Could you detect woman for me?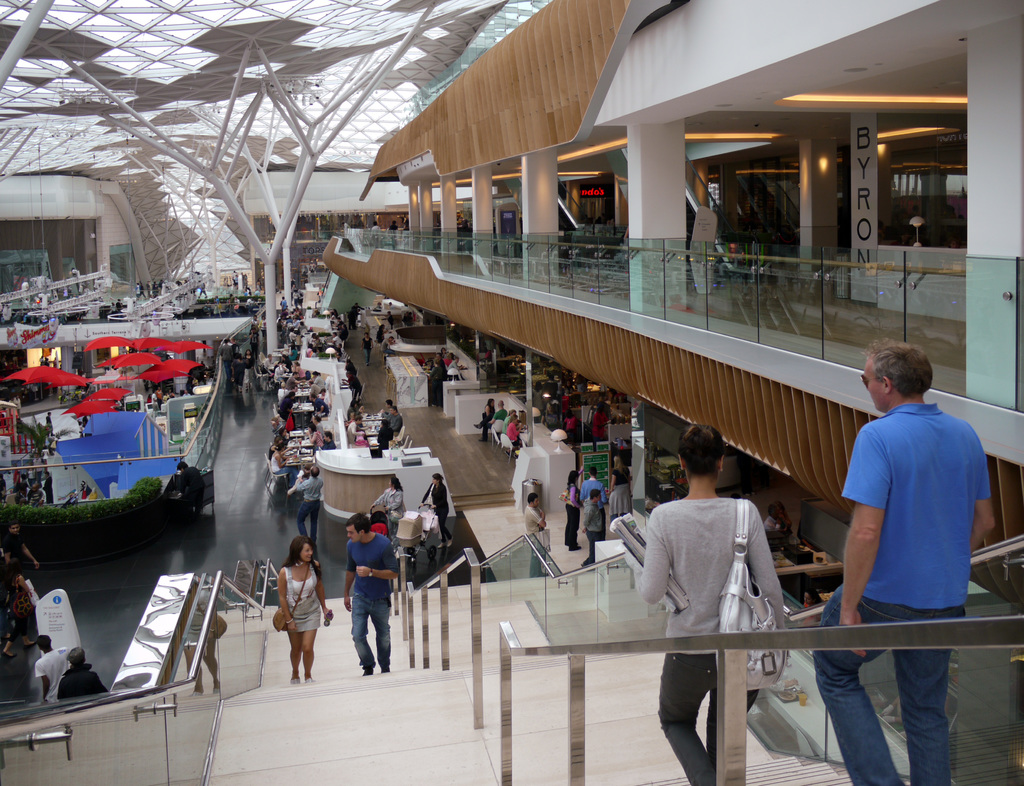
Detection result: (292,288,301,311).
